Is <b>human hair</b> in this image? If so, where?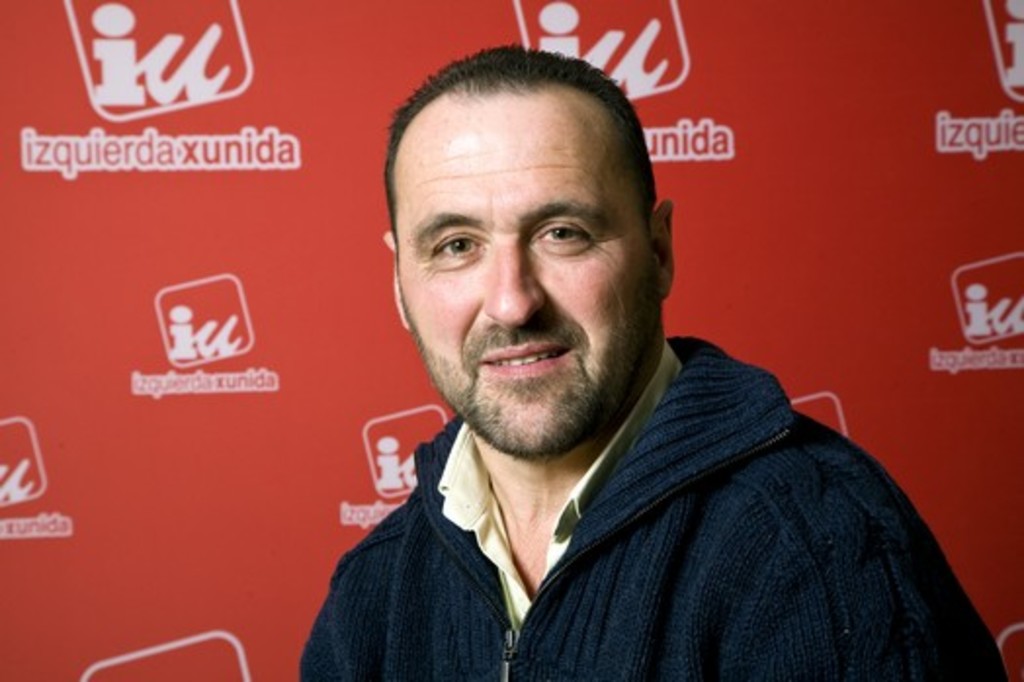
Yes, at l=385, t=49, r=653, b=279.
